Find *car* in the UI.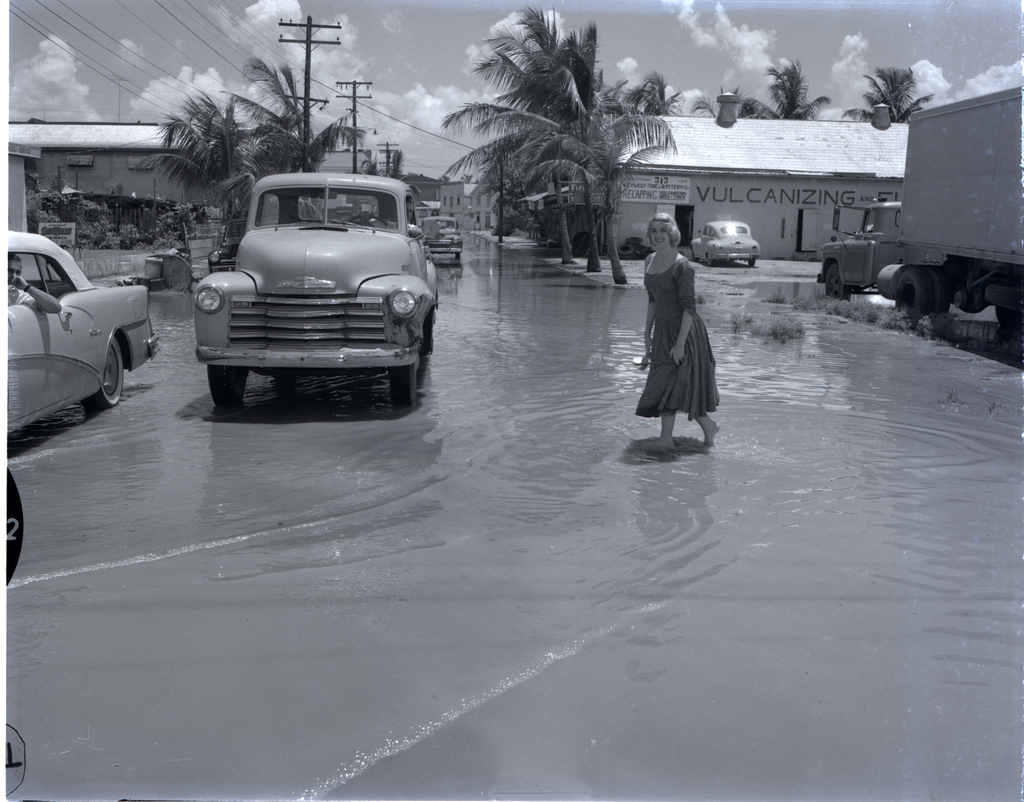
UI element at bbox=[419, 213, 467, 257].
